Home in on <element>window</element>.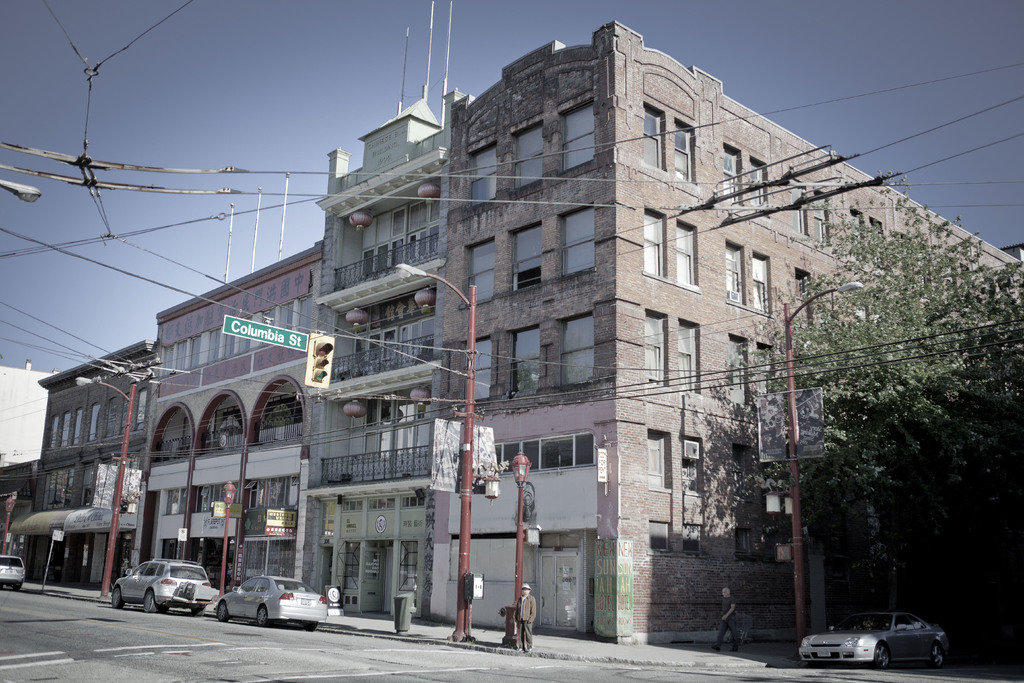
Homed in at box(85, 404, 105, 443).
